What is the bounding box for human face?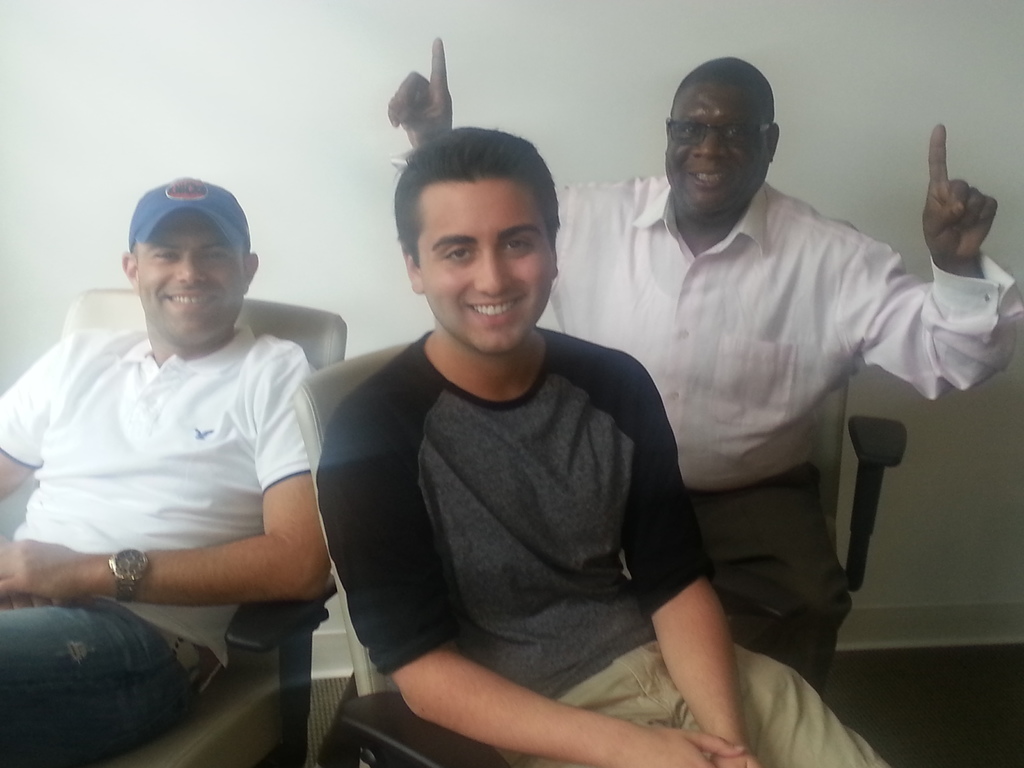
locate(415, 172, 554, 352).
